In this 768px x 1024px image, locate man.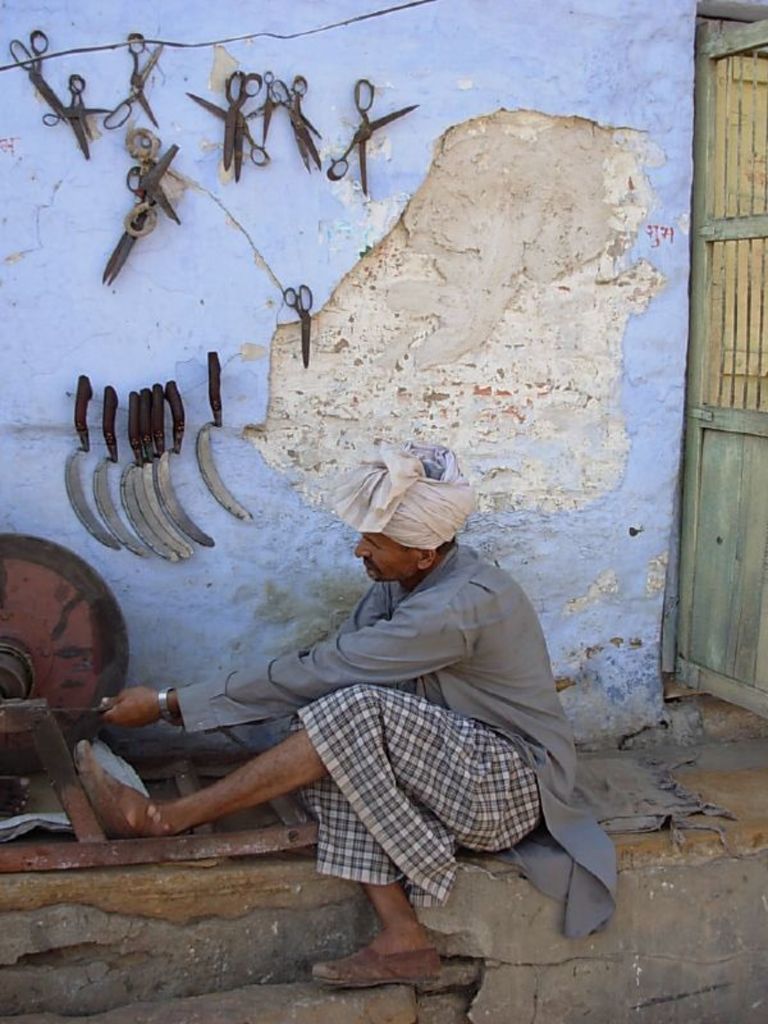
Bounding box: {"left": 116, "top": 379, "right": 612, "bottom": 950}.
